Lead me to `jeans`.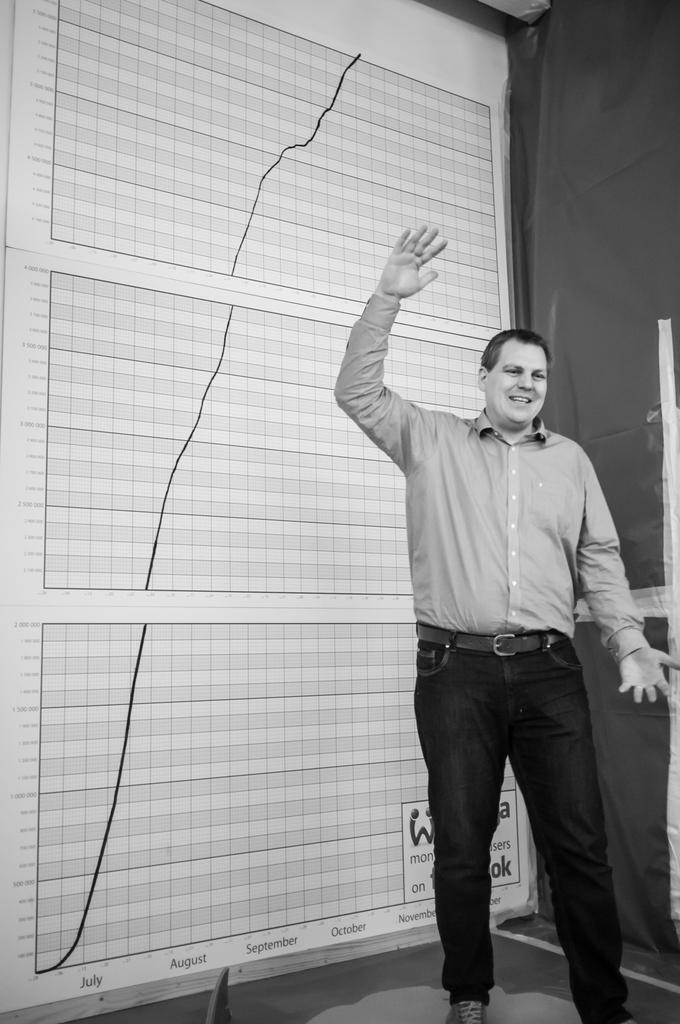
Lead to detection(411, 623, 632, 1023).
